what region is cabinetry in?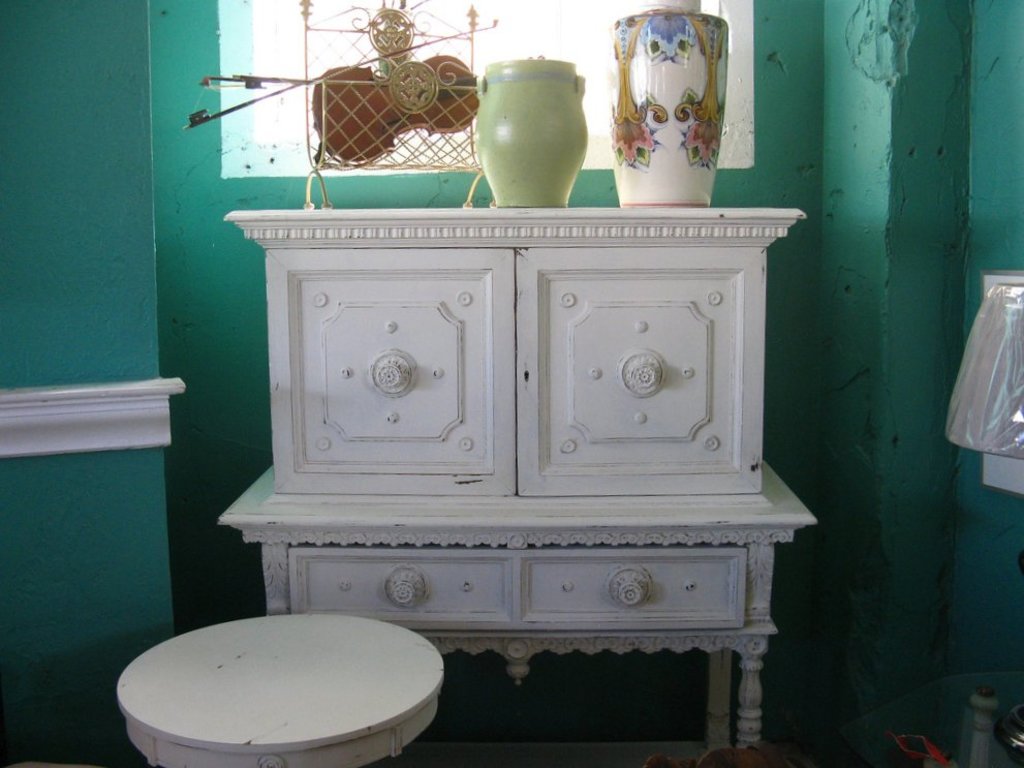
bbox(223, 209, 811, 761).
